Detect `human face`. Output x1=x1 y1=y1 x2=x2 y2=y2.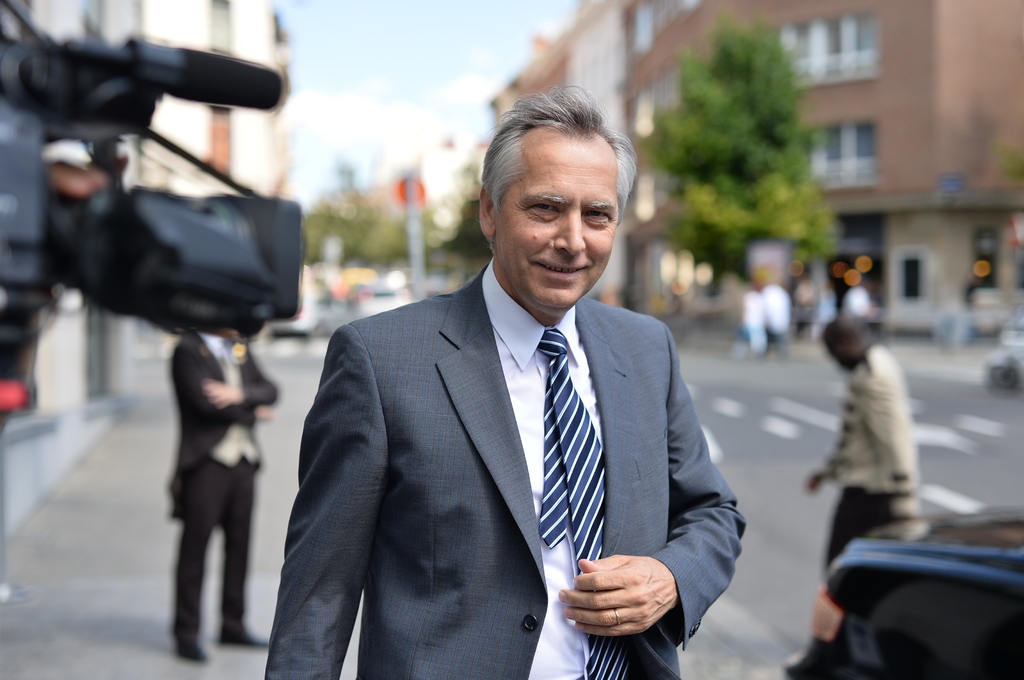
x1=492 y1=136 x2=618 y2=312.
